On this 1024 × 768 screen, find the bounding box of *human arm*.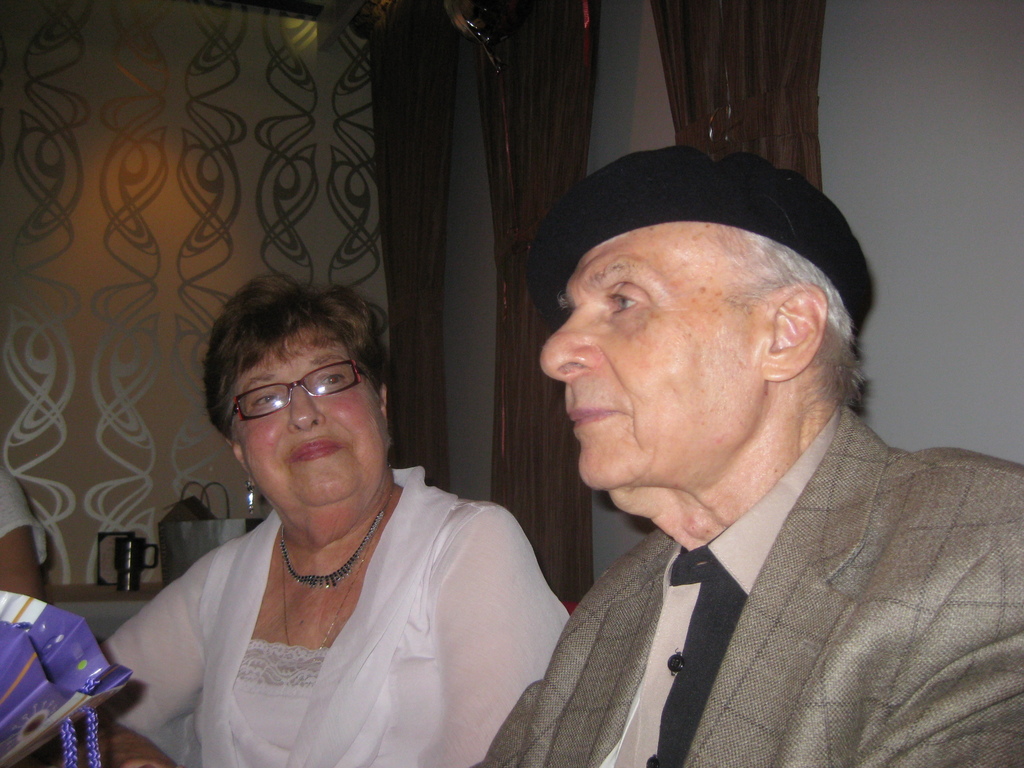
Bounding box: [472, 538, 632, 767].
